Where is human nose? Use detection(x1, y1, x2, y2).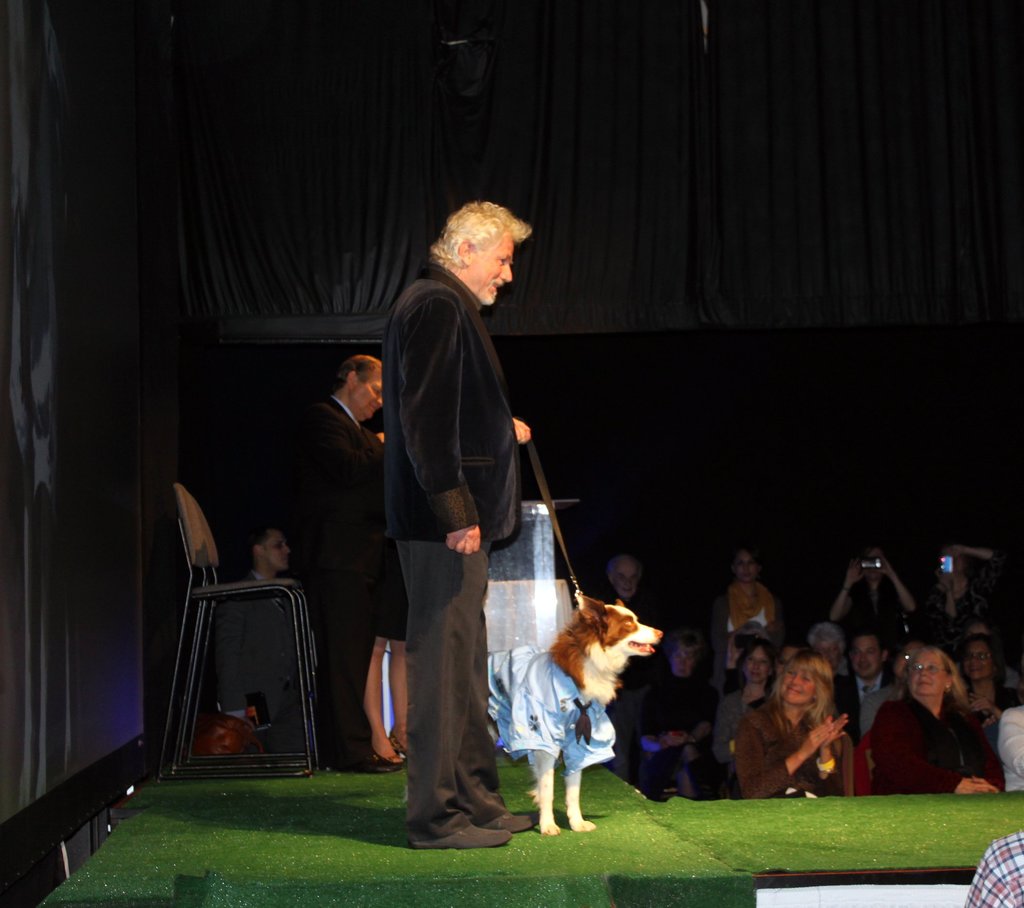
detection(376, 397, 382, 406).
